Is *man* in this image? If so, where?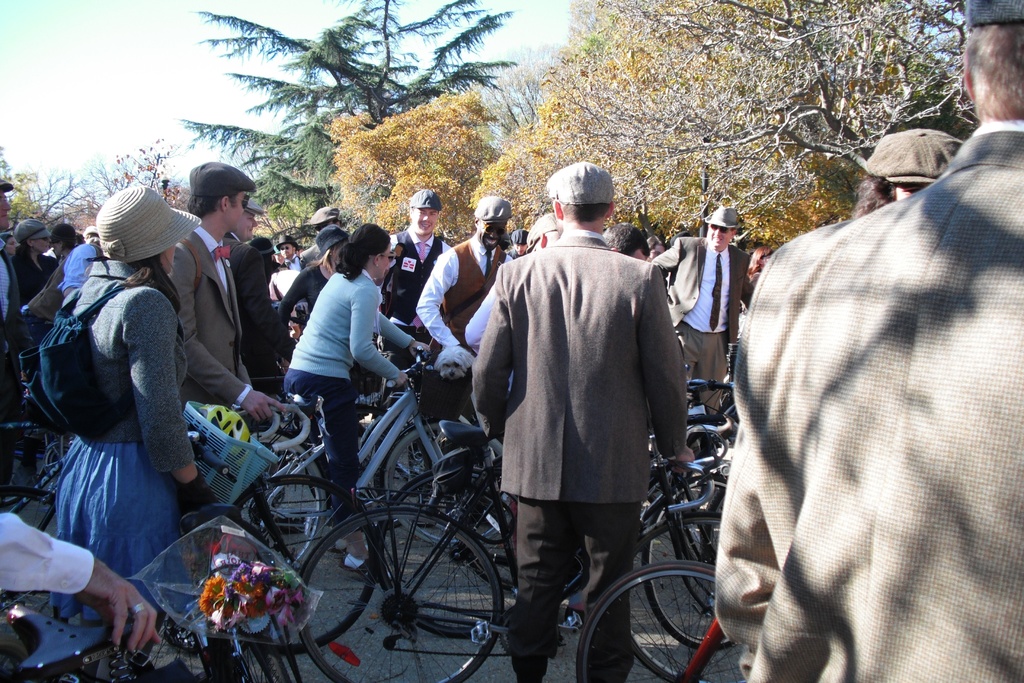
Yes, at select_region(381, 186, 465, 403).
